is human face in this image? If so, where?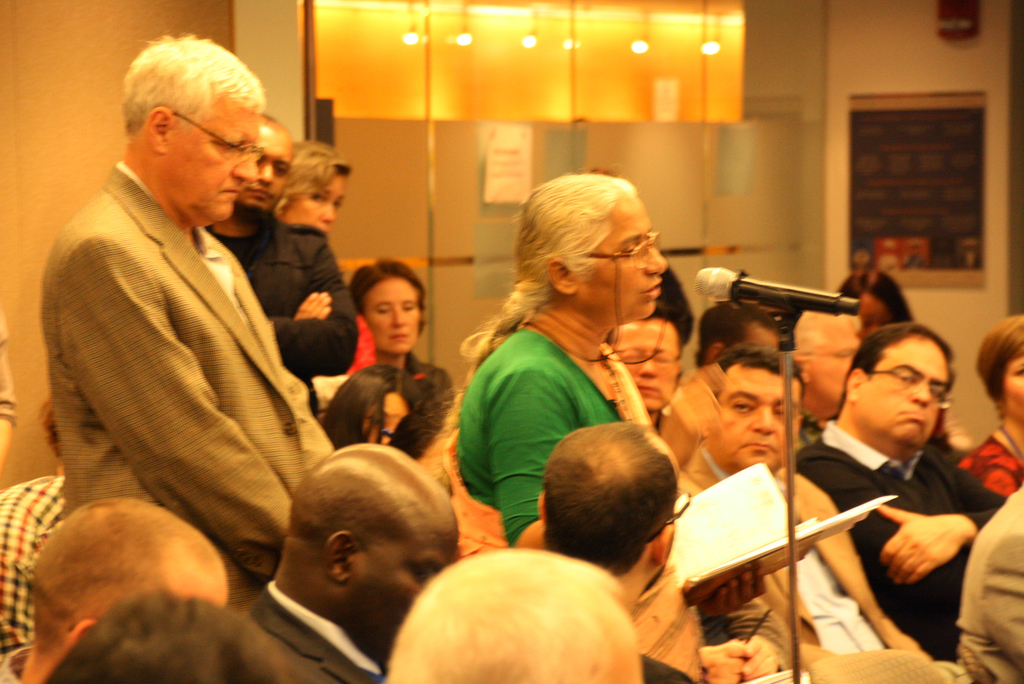
Yes, at (711,368,800,468).
